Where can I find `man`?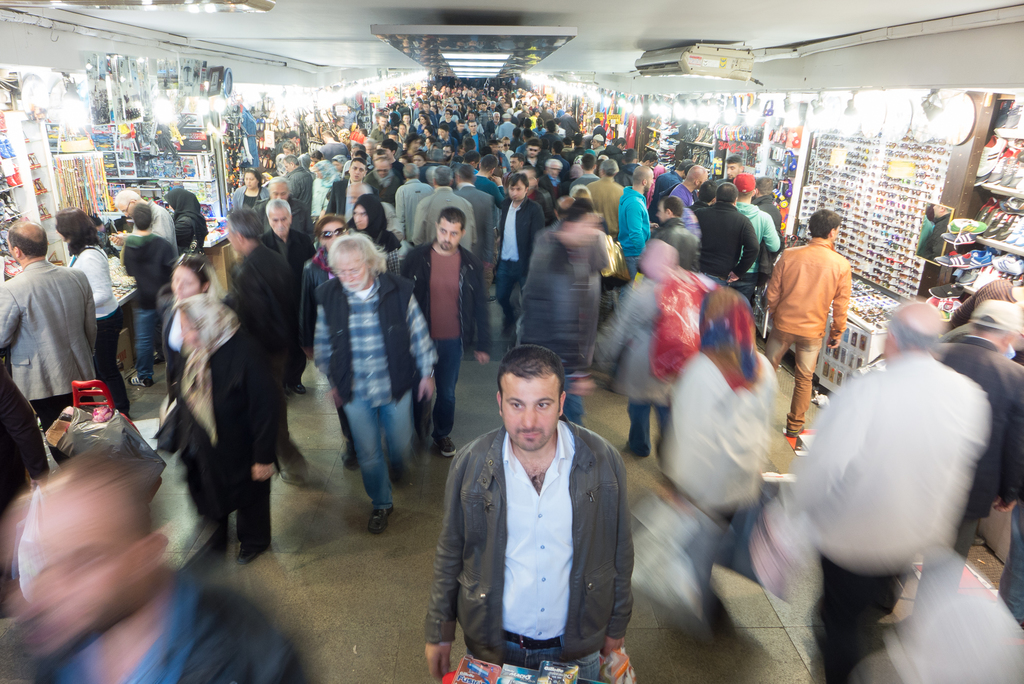
You can find it at bbox=(451, 164, 490, 233).
